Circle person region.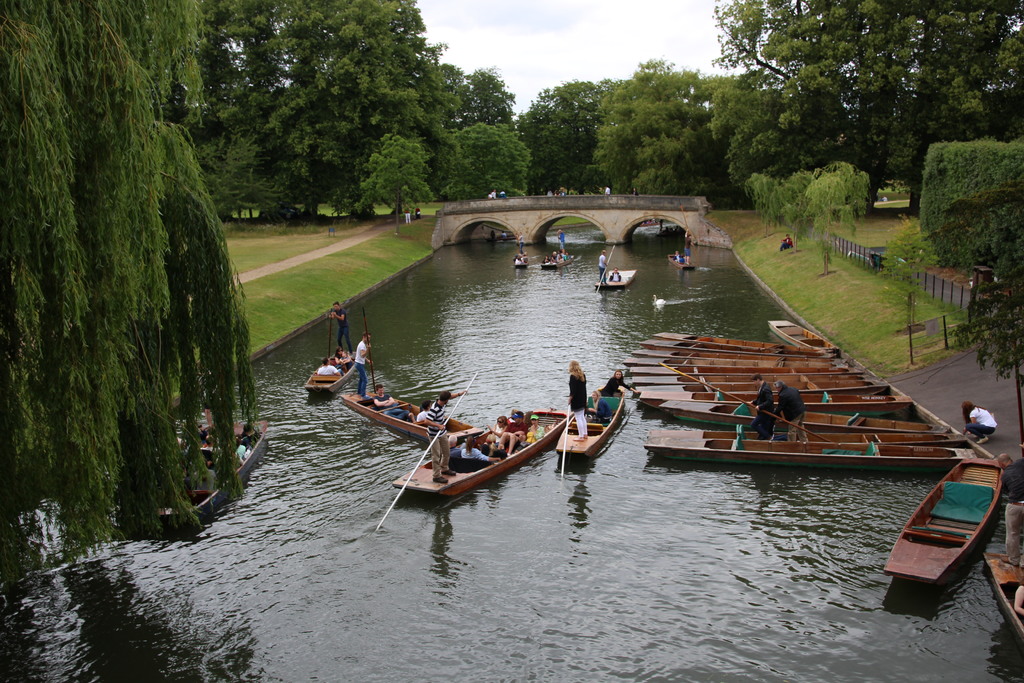
Region: (x1=329, y1=345, x2=351, y2=362).
